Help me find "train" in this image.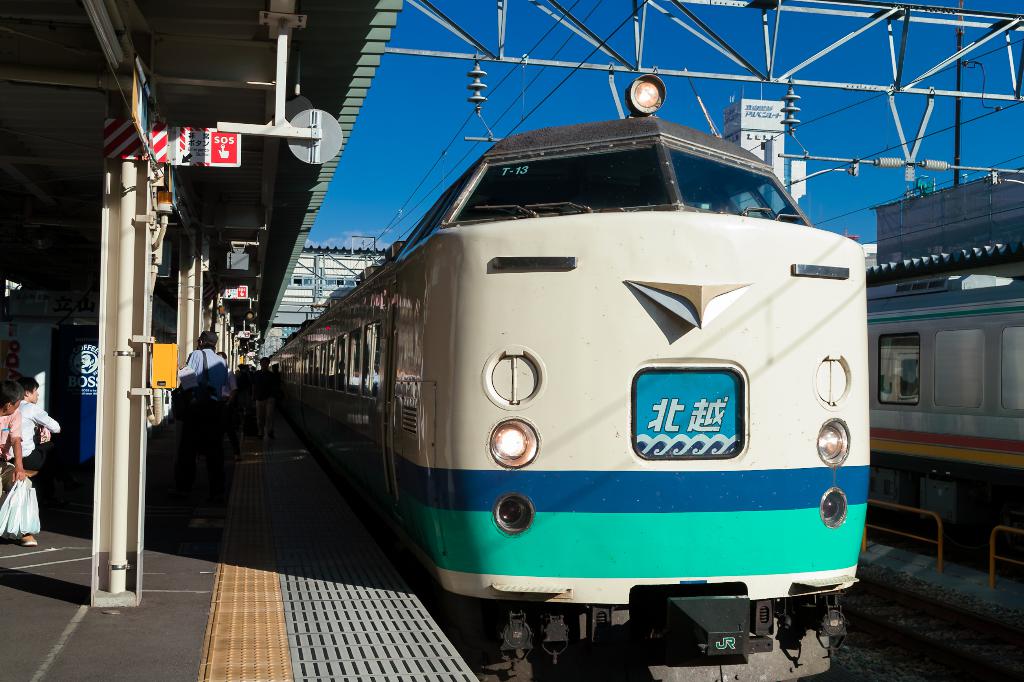
Found it: [256, 70, 866, 681].
